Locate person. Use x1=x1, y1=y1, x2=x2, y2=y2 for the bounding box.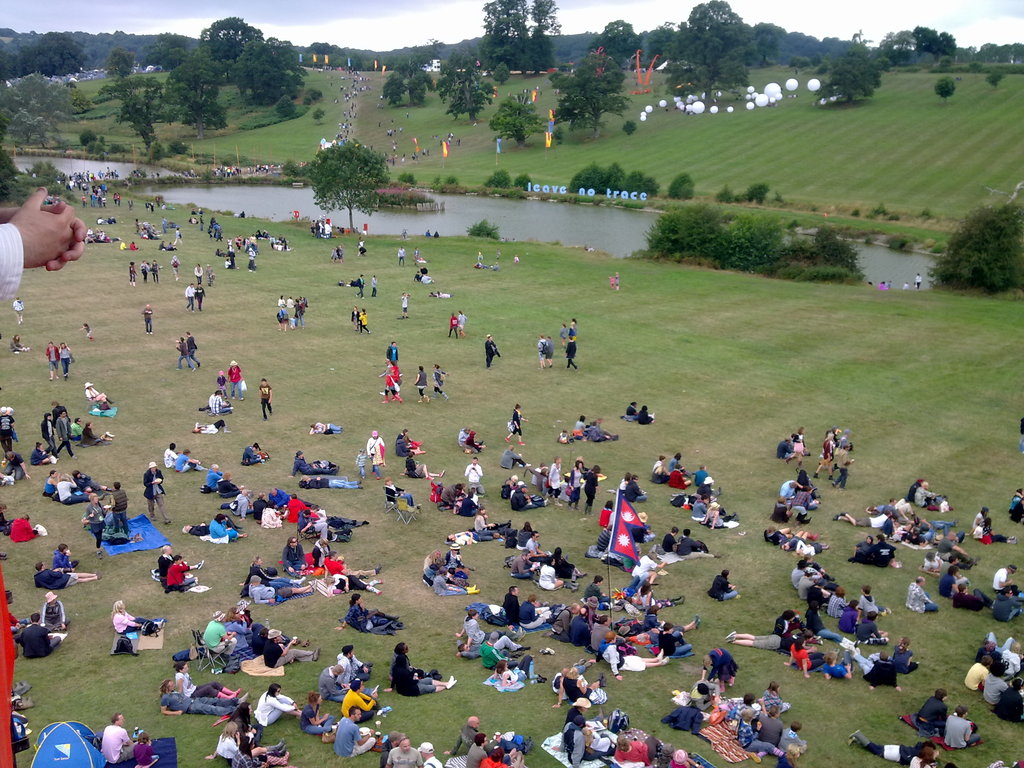
x1=228, y1=244, x2=234, y2=270.
